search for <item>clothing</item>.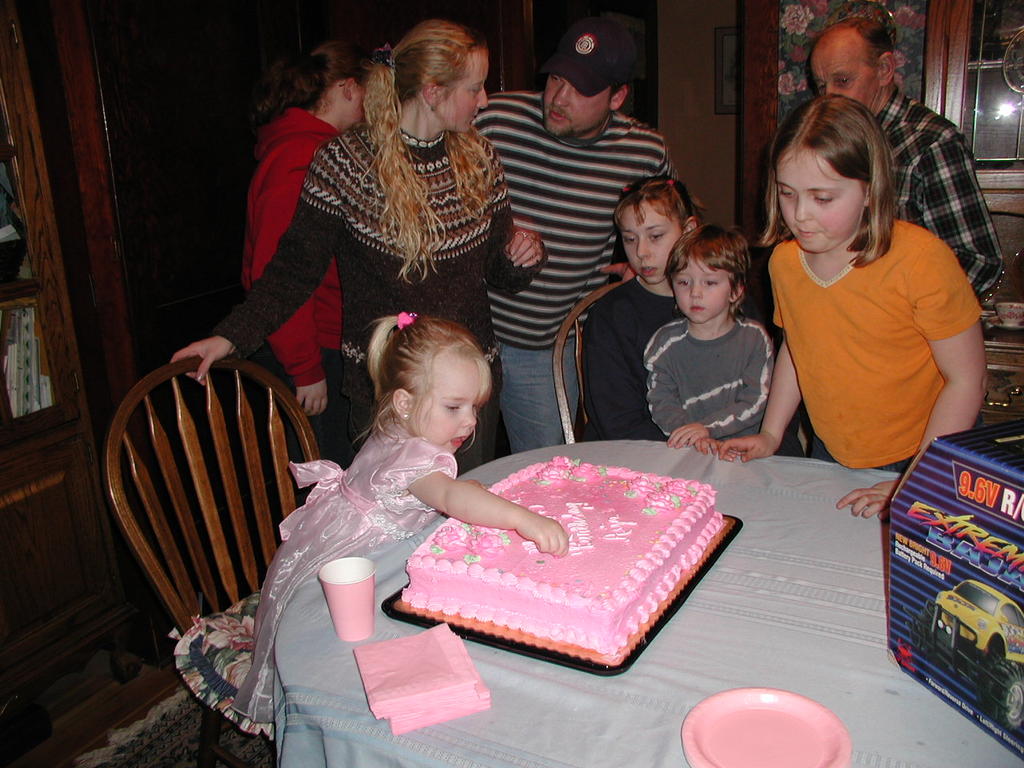
Found at (left=875, top=98, right=1007, bottom=304).
